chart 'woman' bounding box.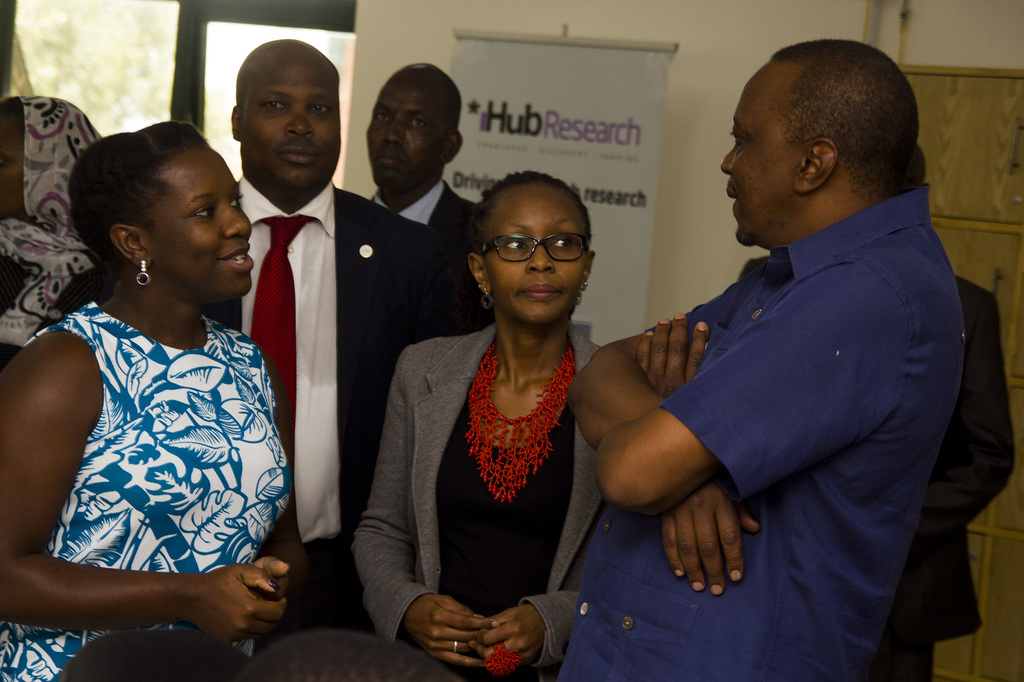
Charted: box(0, 118, 298, 681).
